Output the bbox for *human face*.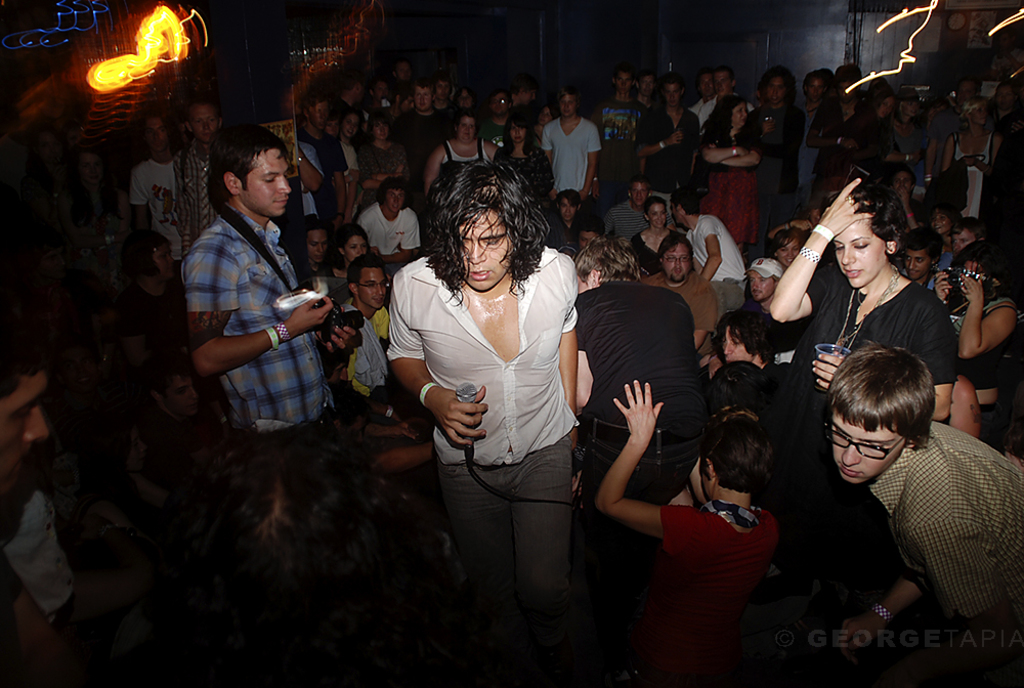
rect(928, 208, 945, 228).
